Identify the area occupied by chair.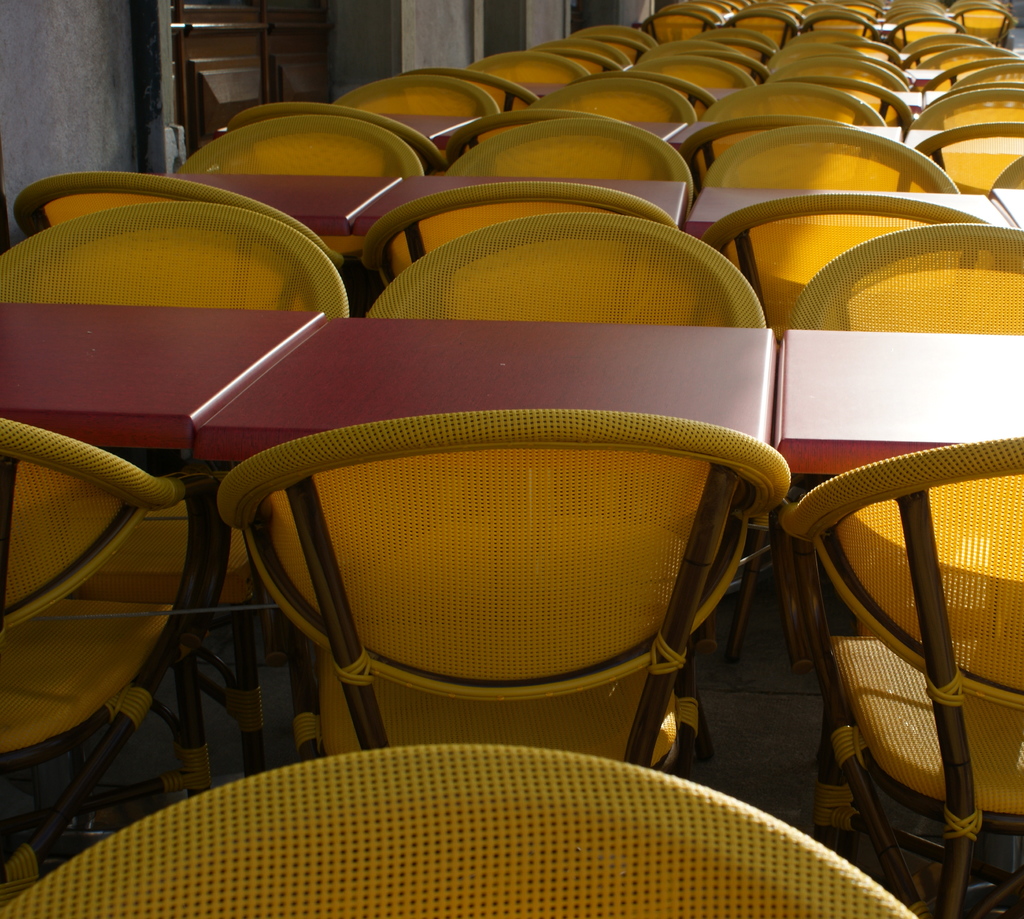
Area: box=[0, 742, 917, 918].
